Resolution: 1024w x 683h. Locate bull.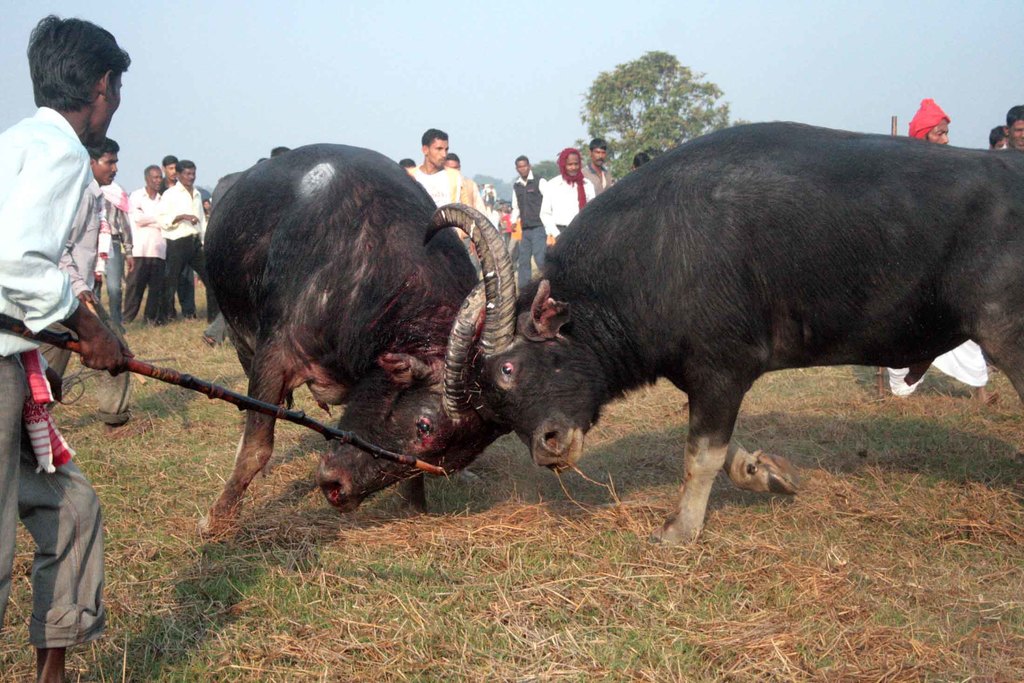
bbox=(203, 139, 516, 542).
